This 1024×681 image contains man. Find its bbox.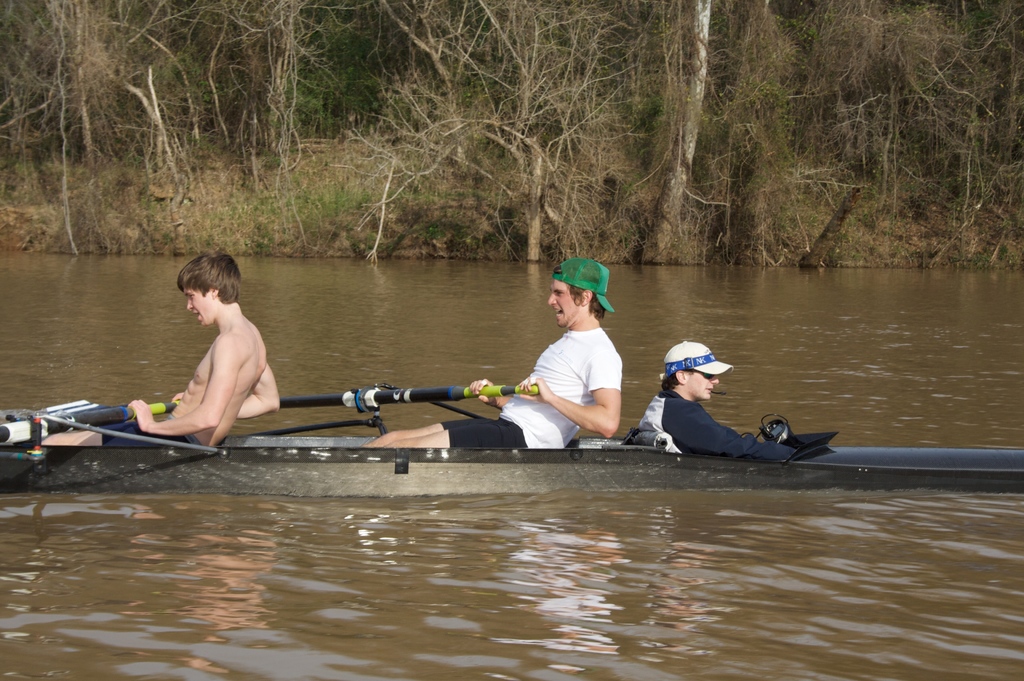
[31,245,274,450].
